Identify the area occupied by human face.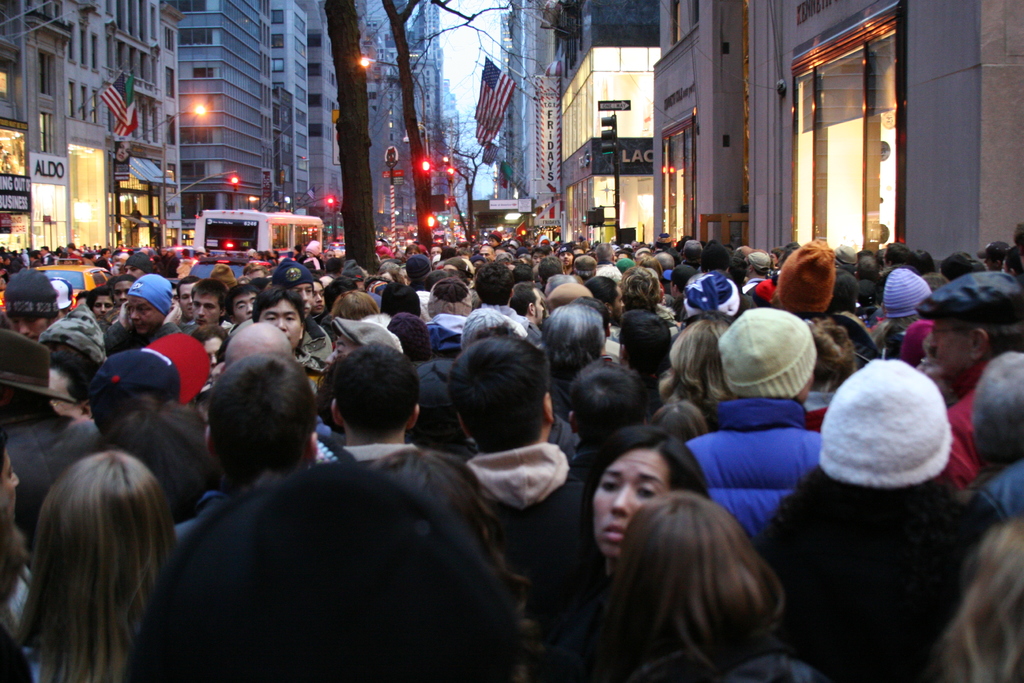
Area: <bbox>125, 295, 159, 331</bbox>.
